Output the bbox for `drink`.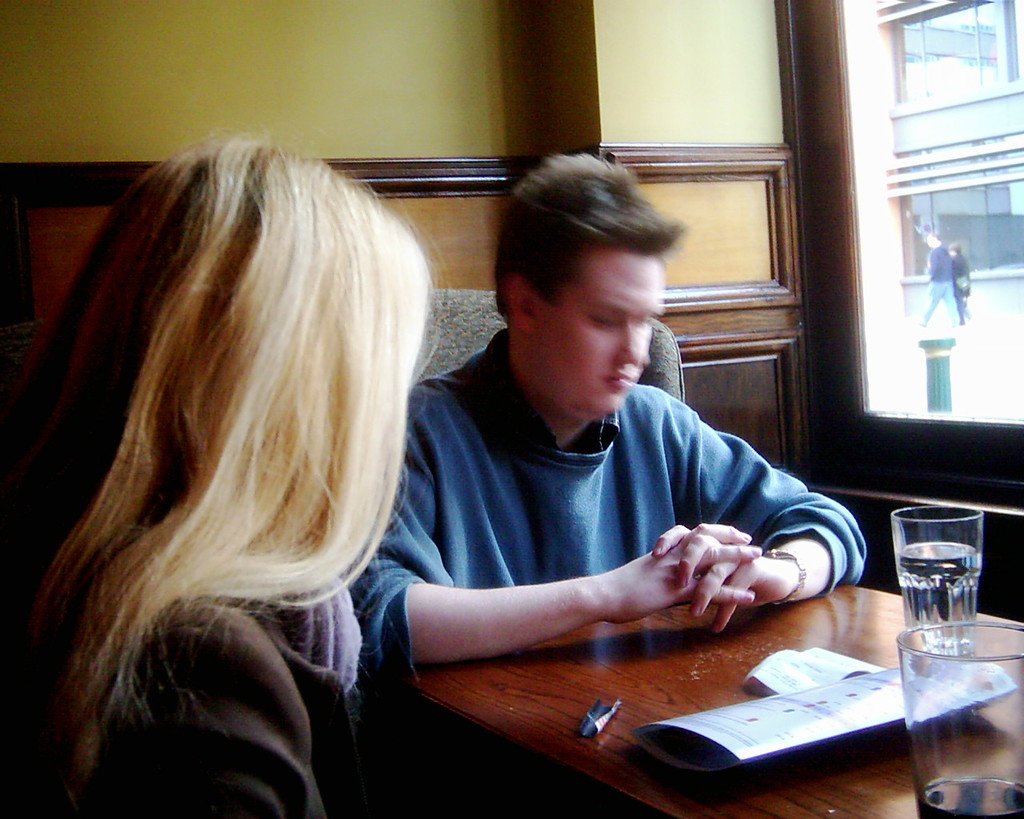
[x1=917, y1=777, x2=1023, y2=818].
